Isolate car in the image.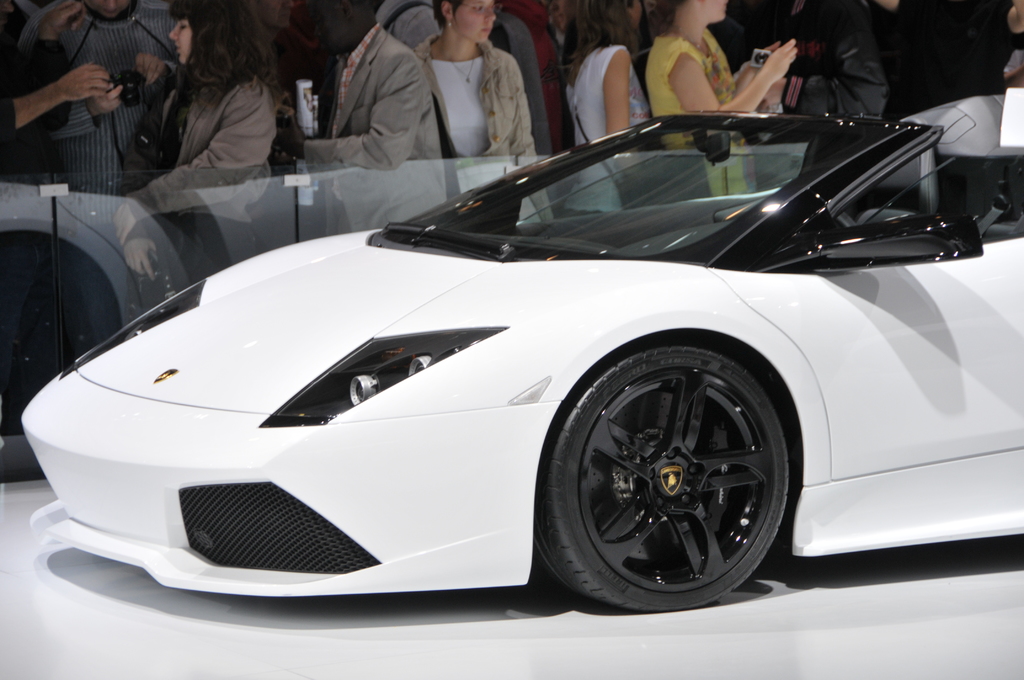
Isolated region: box=[15, 108, 1023, 617].
